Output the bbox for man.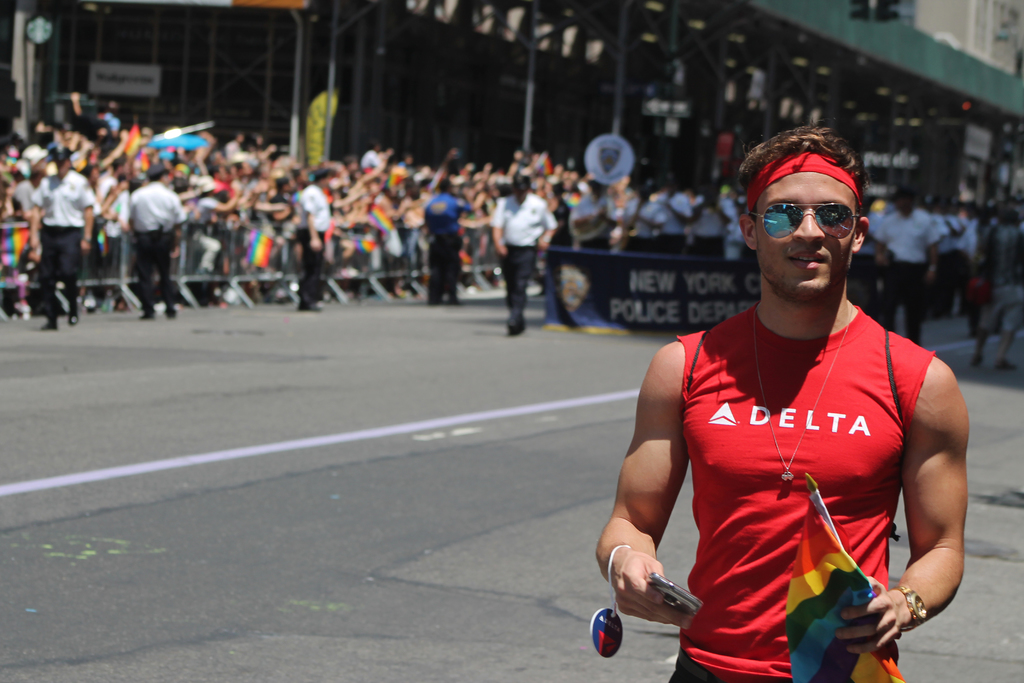
28 144 93 332.
